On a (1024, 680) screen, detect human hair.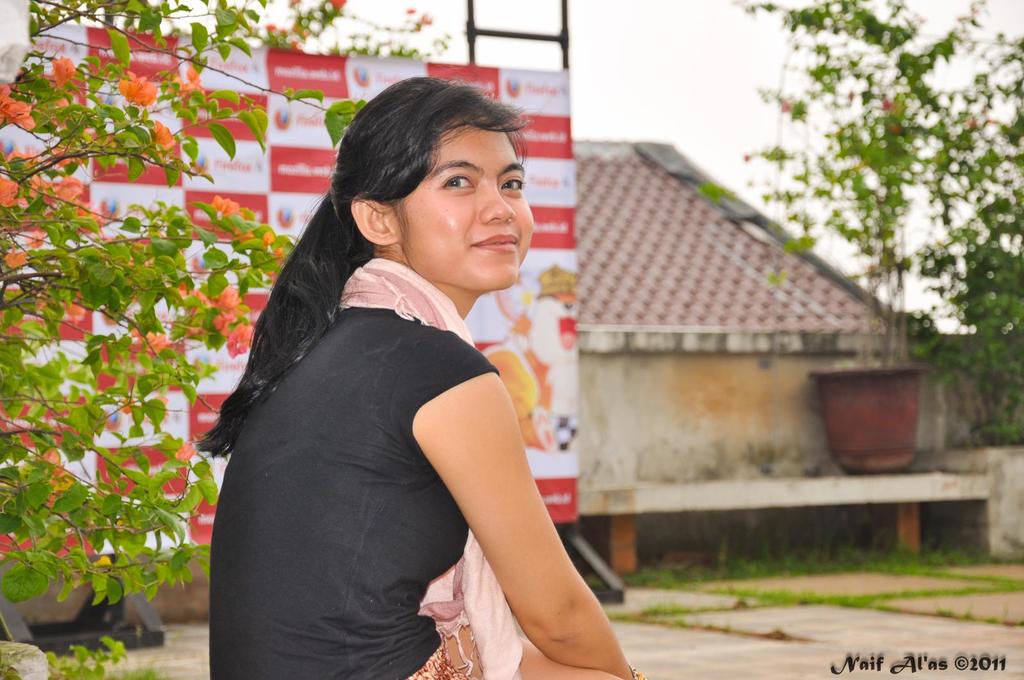
box=[197, 75, 529, 457].
